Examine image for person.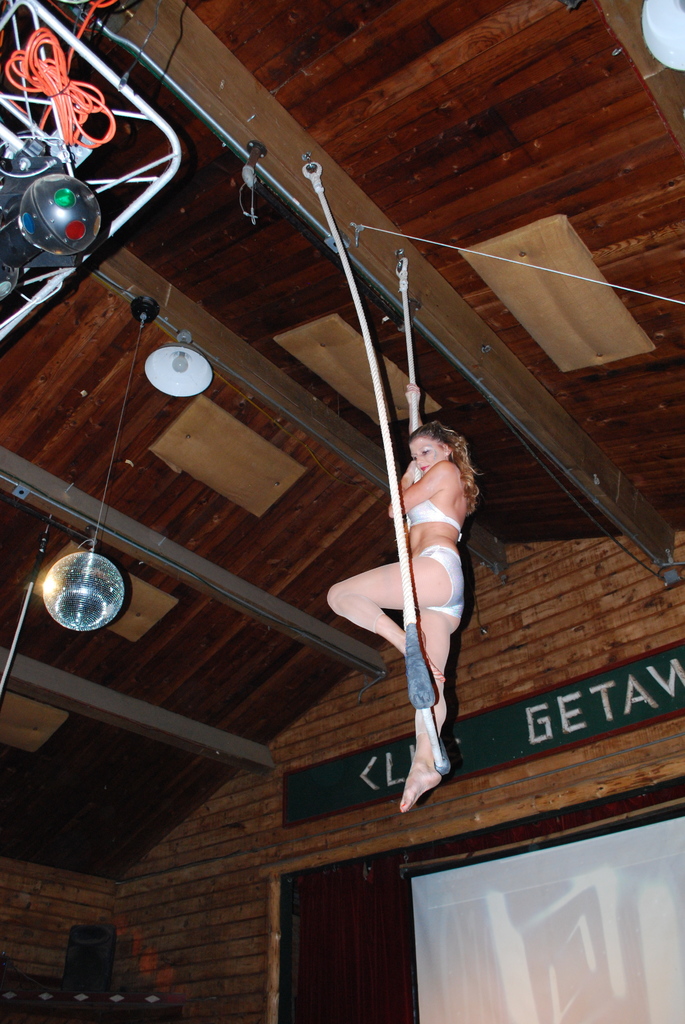
Examination result: [left=338, top=387, right=496, bottom=817].
